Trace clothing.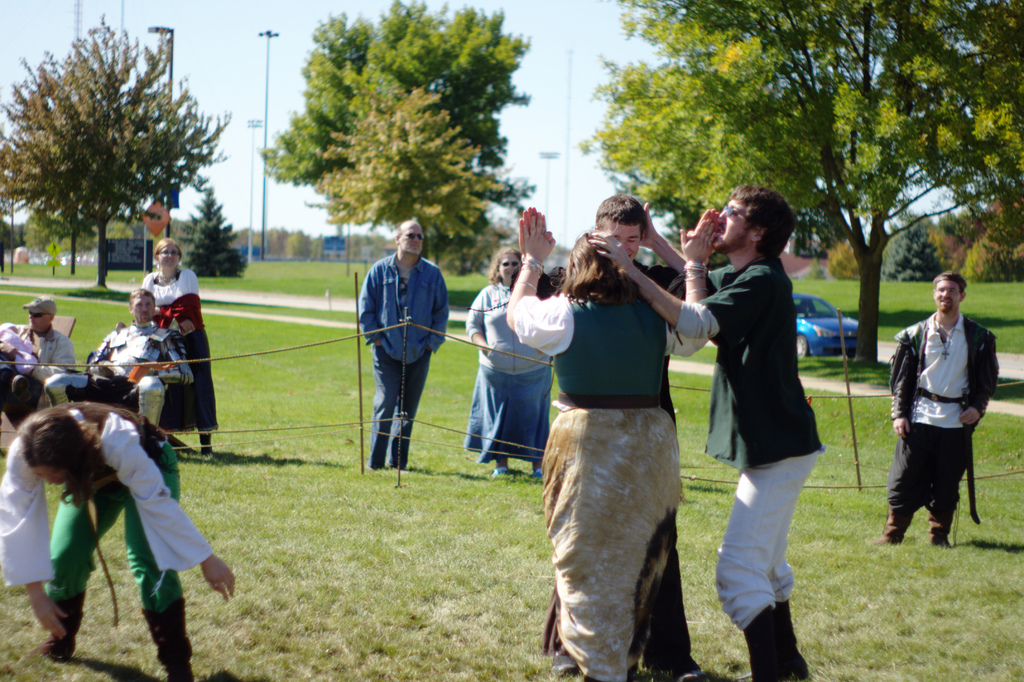
Traced to (left=0, top=395, right=218, bottom=681).
